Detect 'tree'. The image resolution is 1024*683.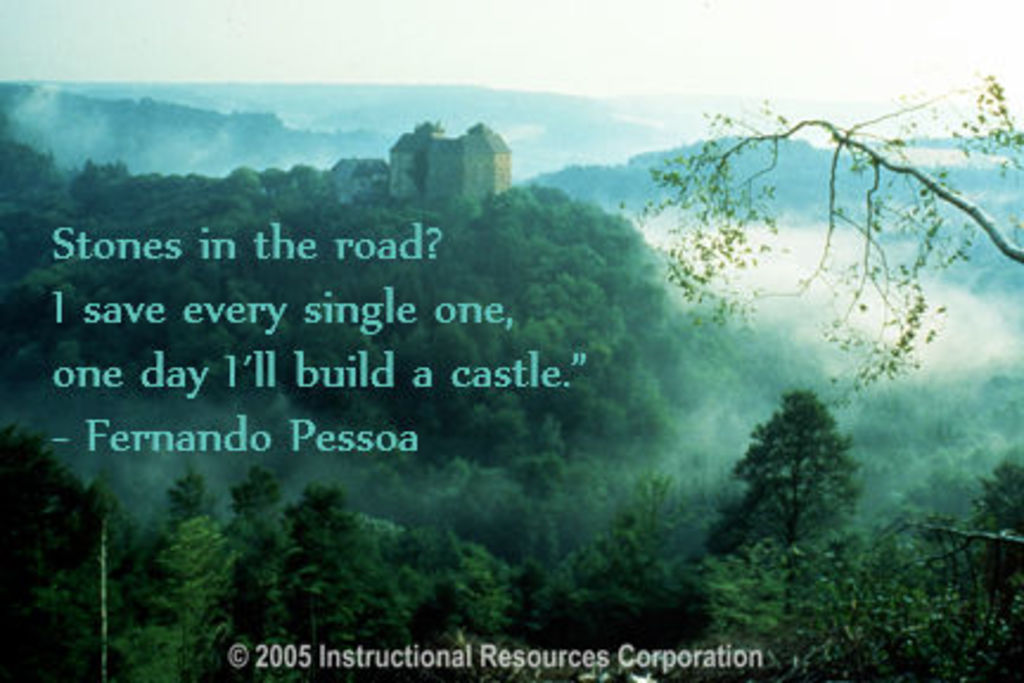
[211, 455, 287, 553].
